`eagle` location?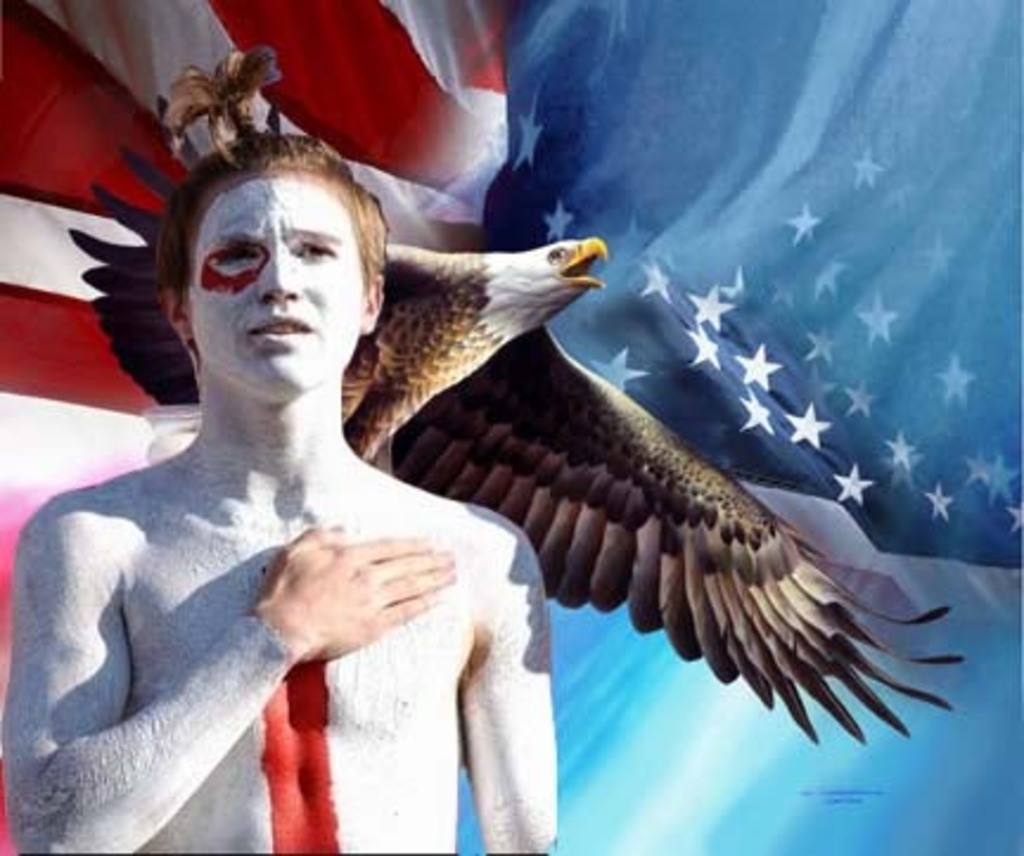
box=[64, 104, 965, 747]
